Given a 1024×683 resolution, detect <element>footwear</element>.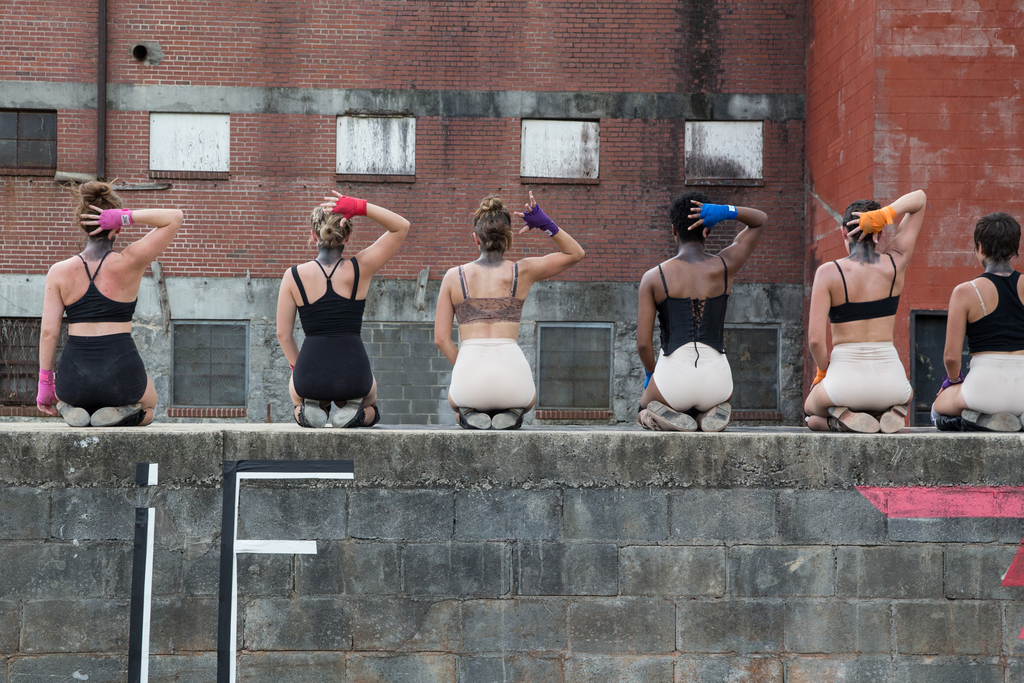
region(86, 403, 148, 425).
